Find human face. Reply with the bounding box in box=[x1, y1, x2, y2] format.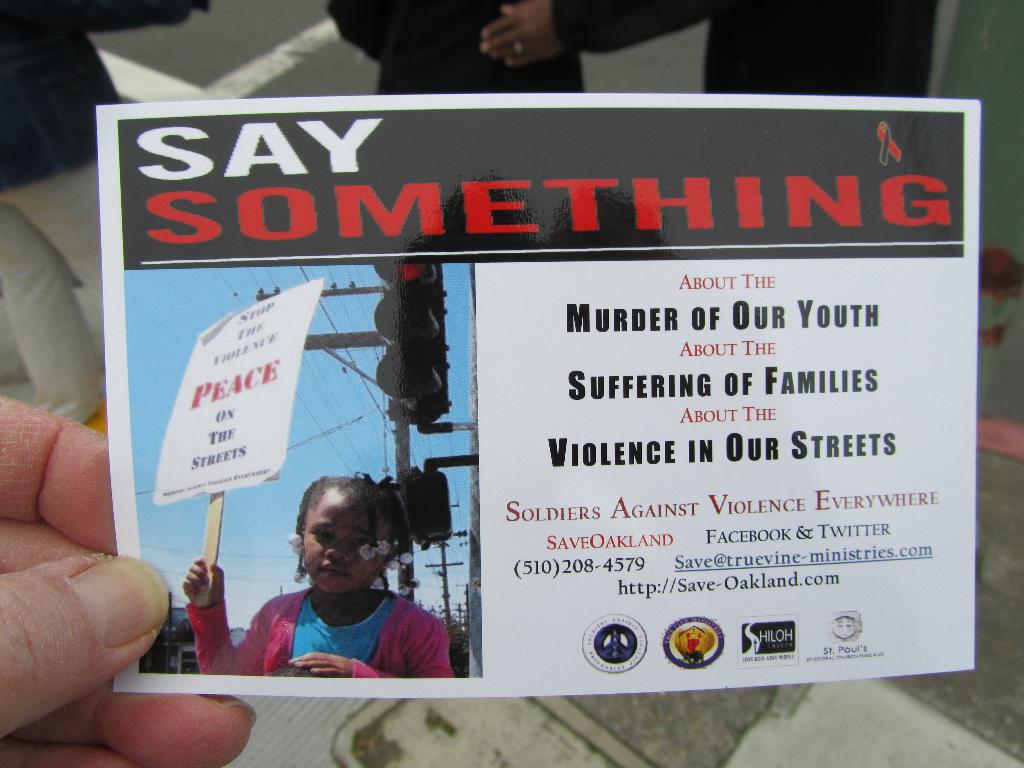
box=[298, 508, 387, 589].
